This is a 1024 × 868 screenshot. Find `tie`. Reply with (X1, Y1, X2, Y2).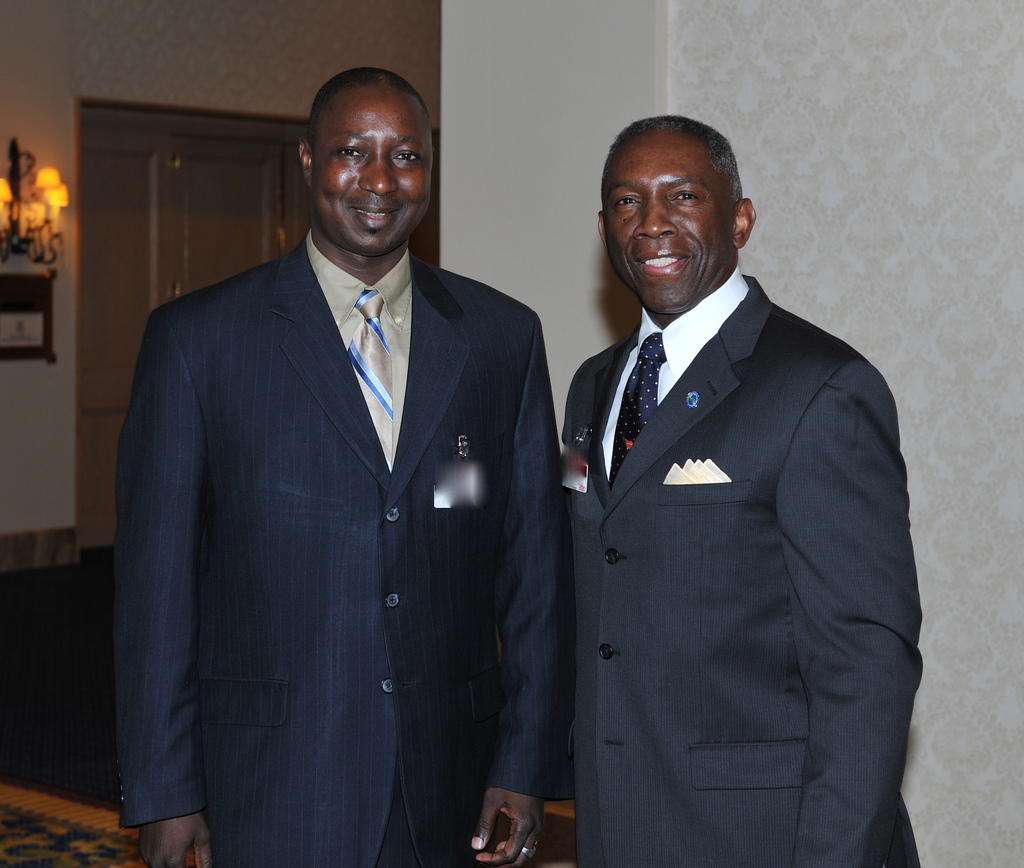
(607, 331, 666, 491).
